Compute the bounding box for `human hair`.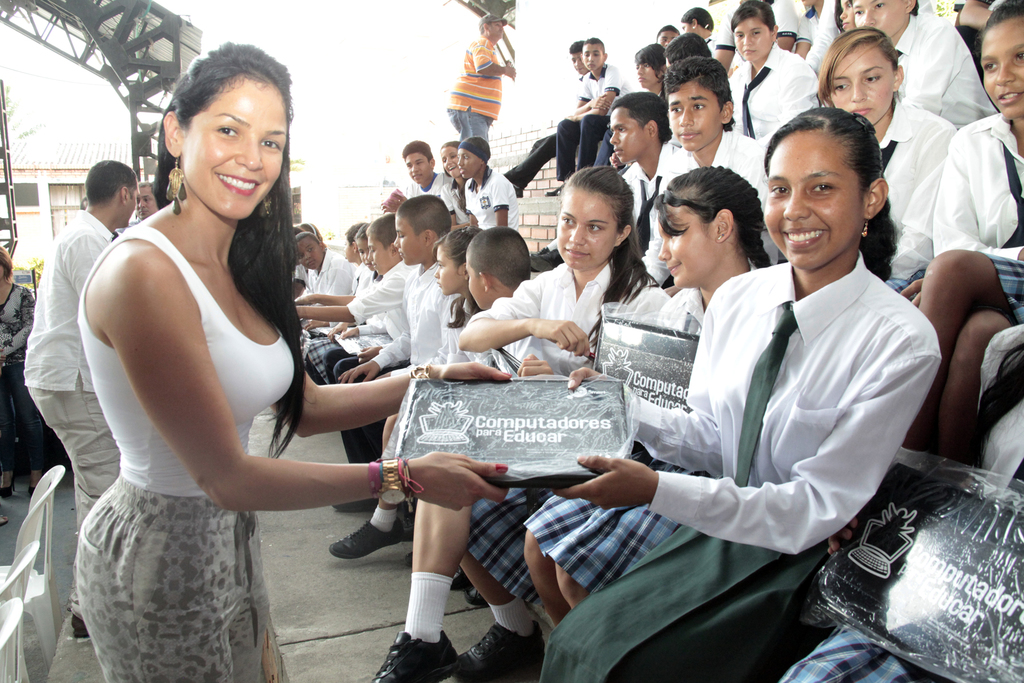
{"left": 556, "top": 167, "right": 657, "bottom": 359}.
